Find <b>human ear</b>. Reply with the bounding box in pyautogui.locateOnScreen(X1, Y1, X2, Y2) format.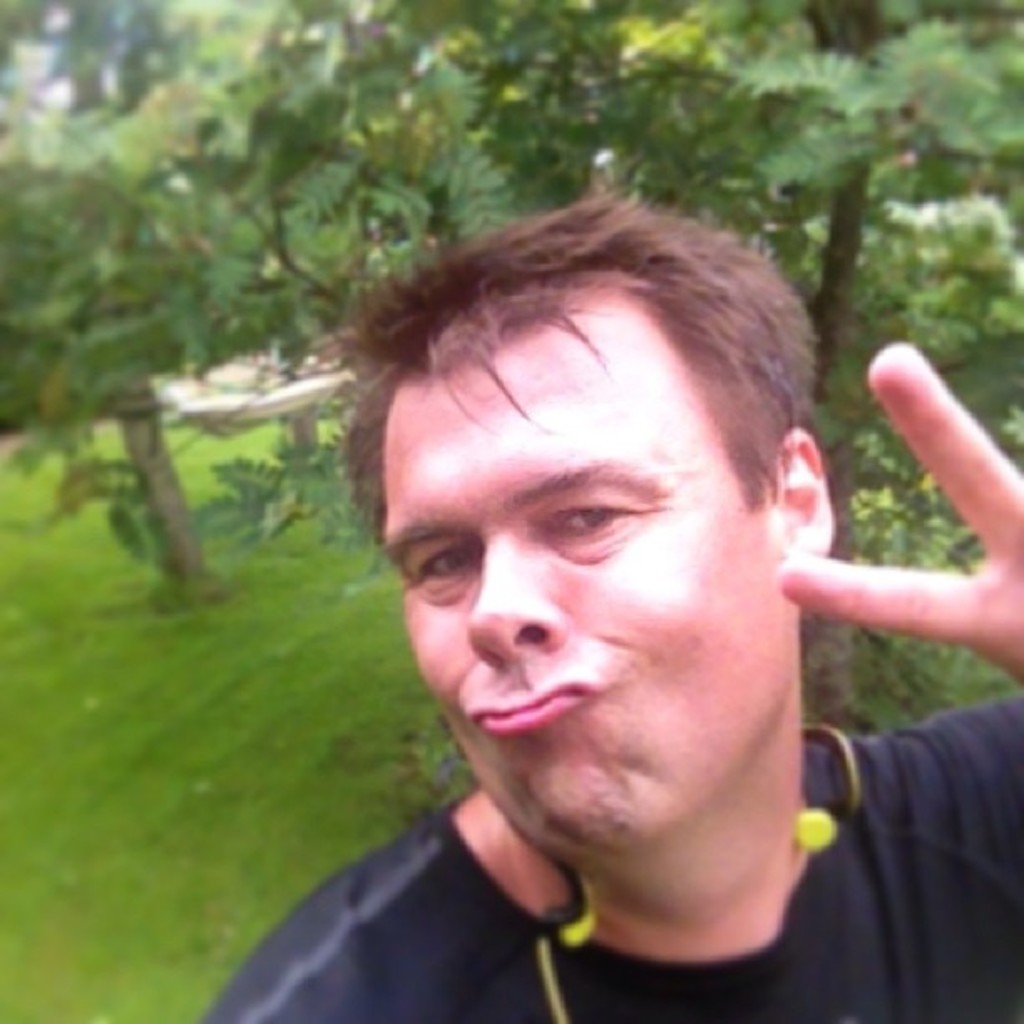
pyautogui.locateOnScreen(771, 432, 838, 552).
